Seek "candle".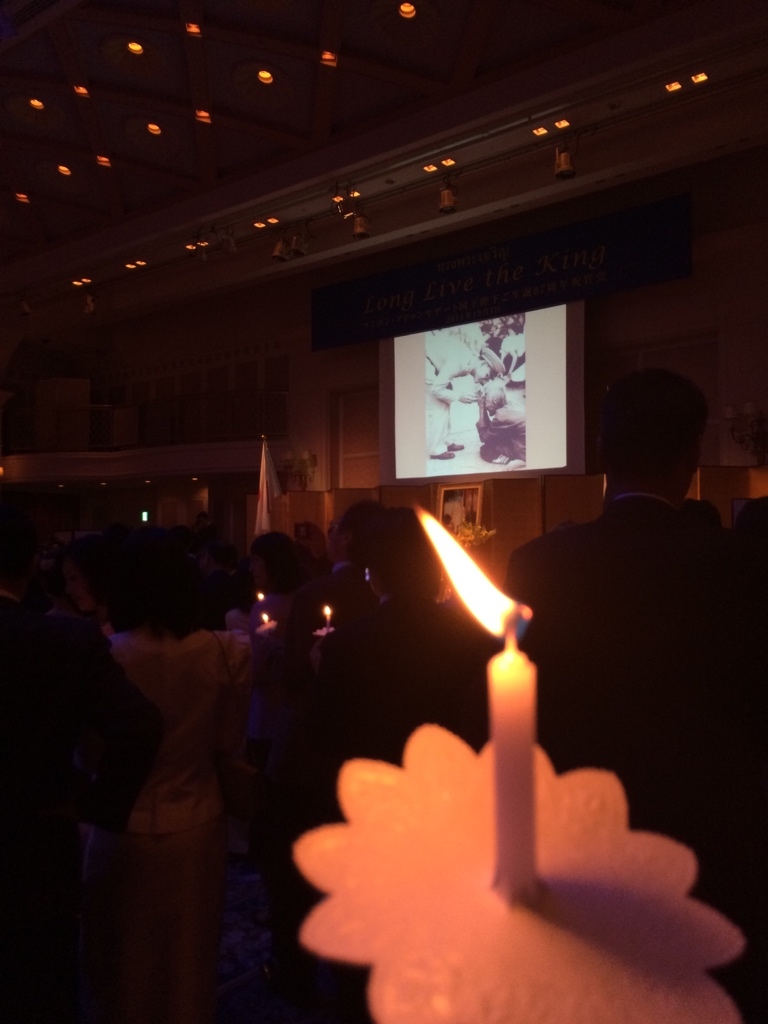
{"left": 416, "top": 501, "right": 538, "bottom": 894}.
